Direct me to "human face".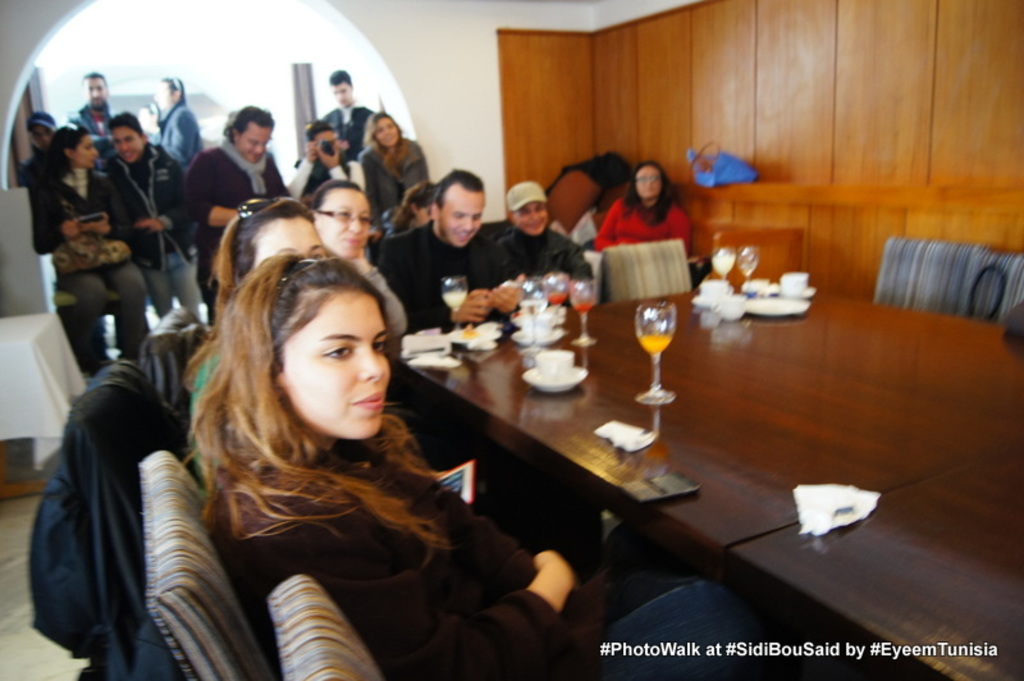
Direction: 439/183/481/247.
